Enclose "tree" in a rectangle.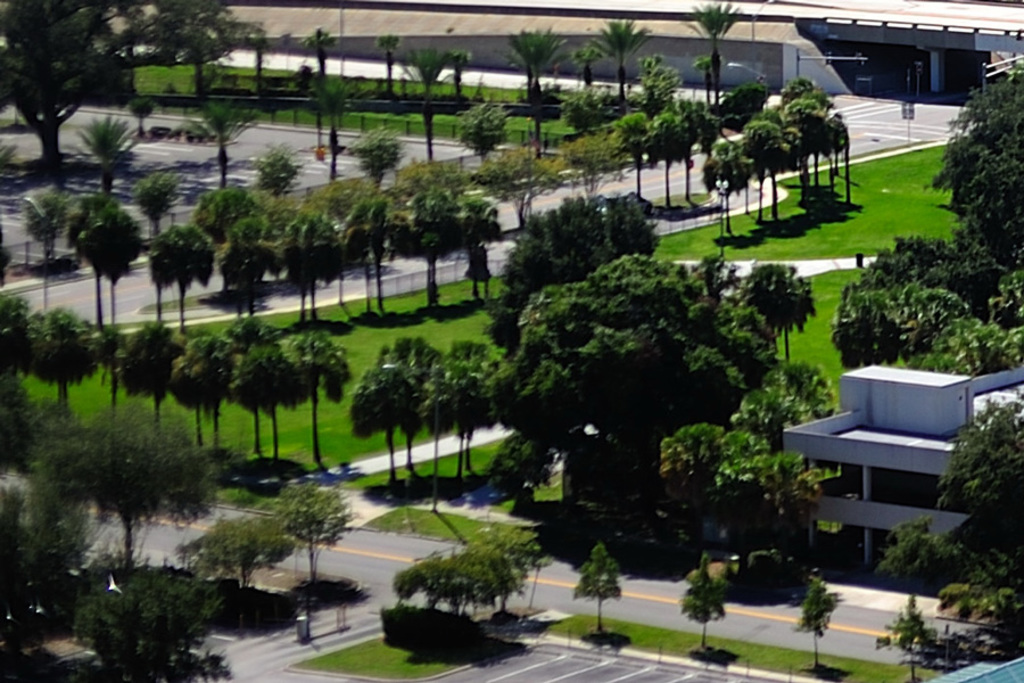
box(172, 338, 225, 442).
